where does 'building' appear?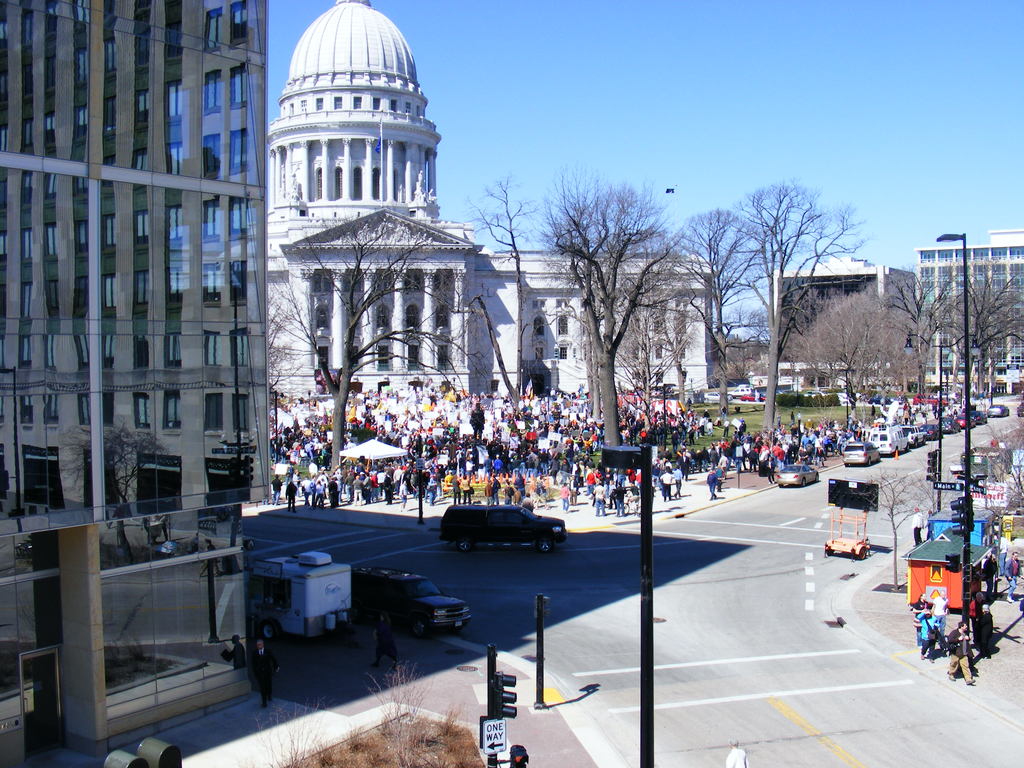
Appears at [x1=767, y1=253, x2=913, y2=398].
